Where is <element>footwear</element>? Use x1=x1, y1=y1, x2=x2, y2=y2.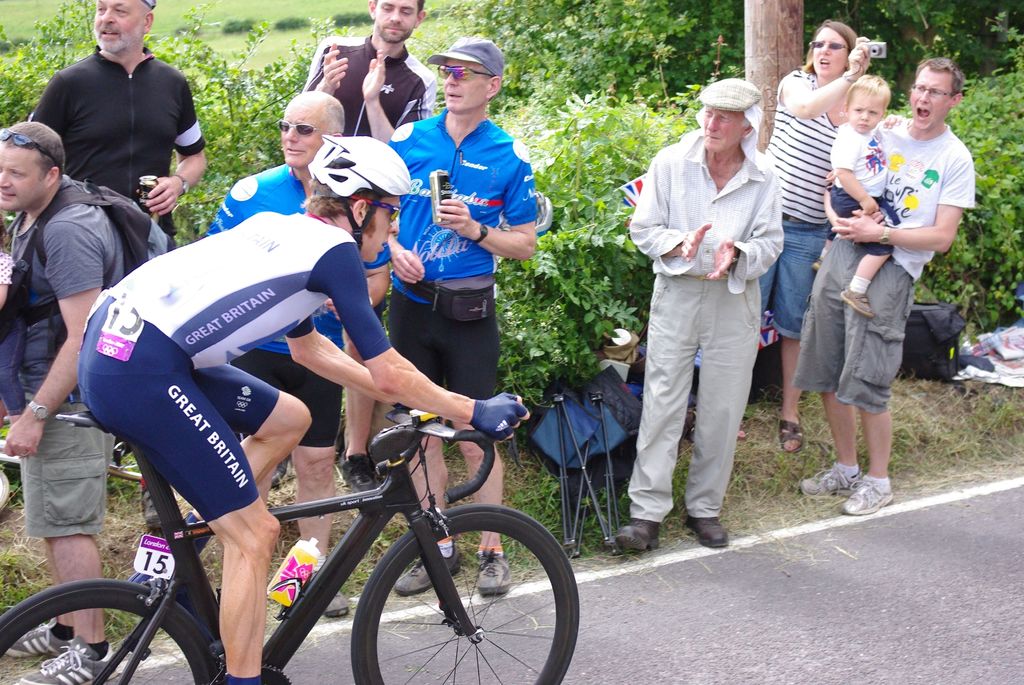
x1=11, y1=615, x2=79, y2=661.
